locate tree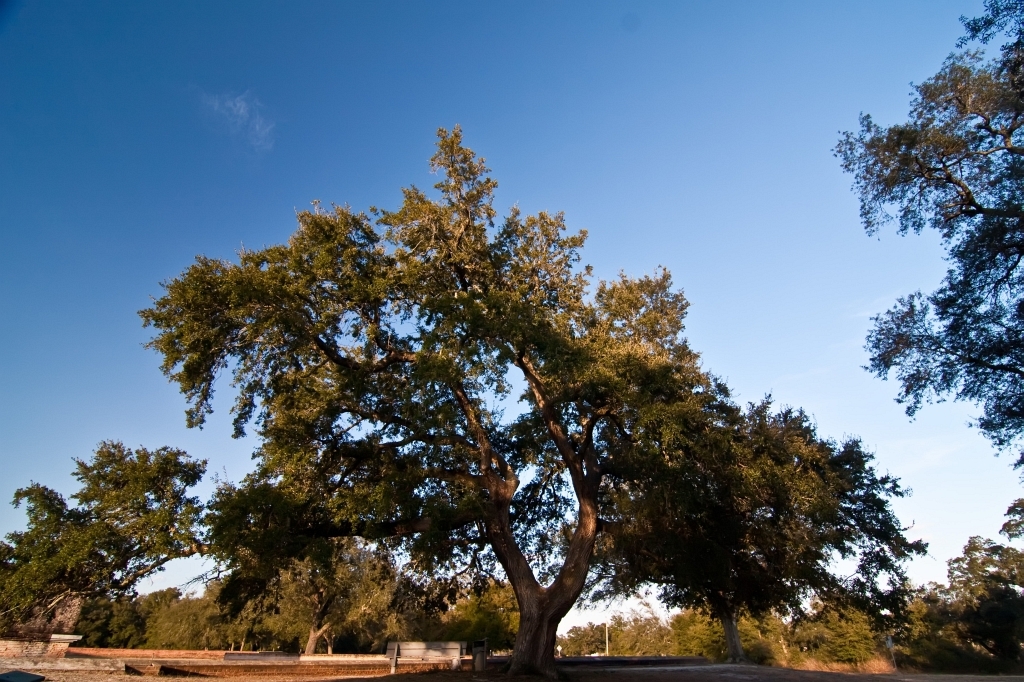
[x1=0, y1=121, x2=844, y2=681]
